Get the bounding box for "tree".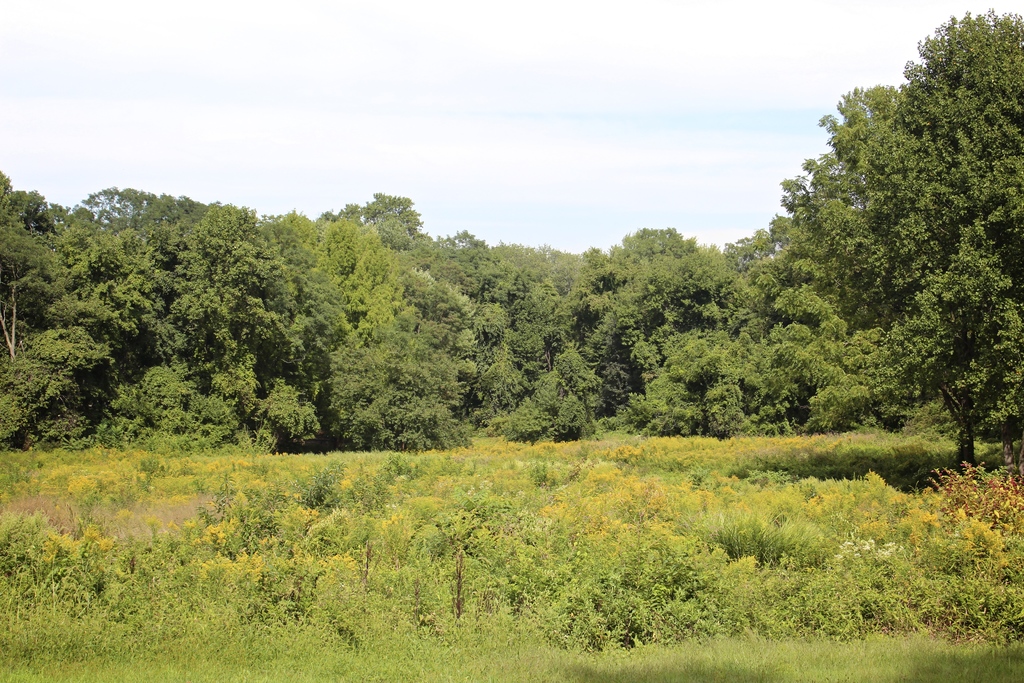
<region>269, 204, 412, 345</region>.
